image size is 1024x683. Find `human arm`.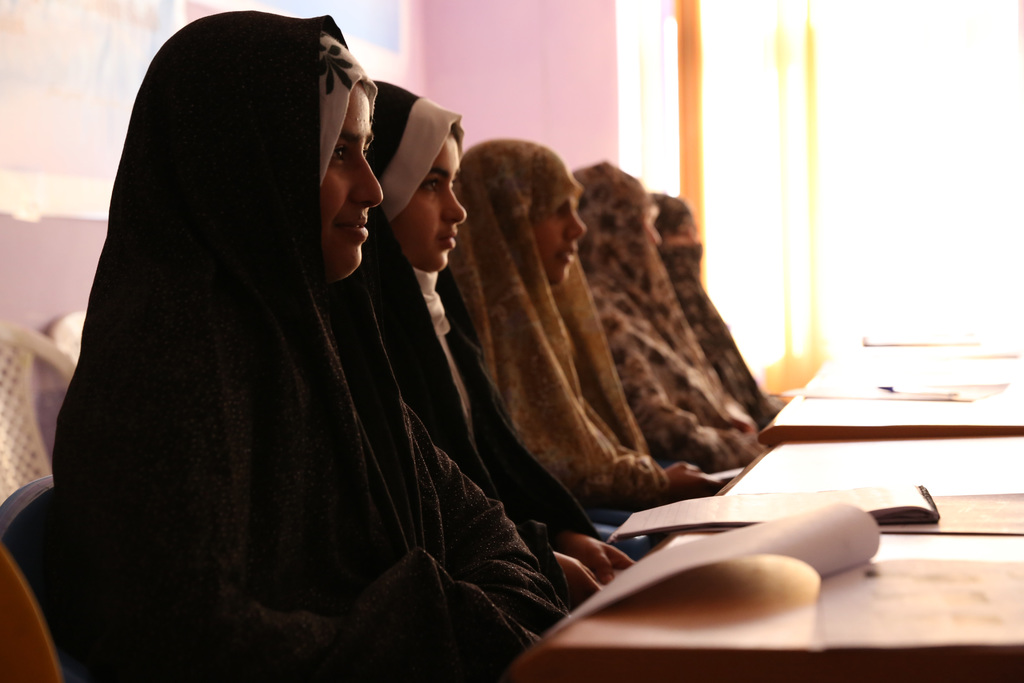
detection(548, 539, 605, 583).
